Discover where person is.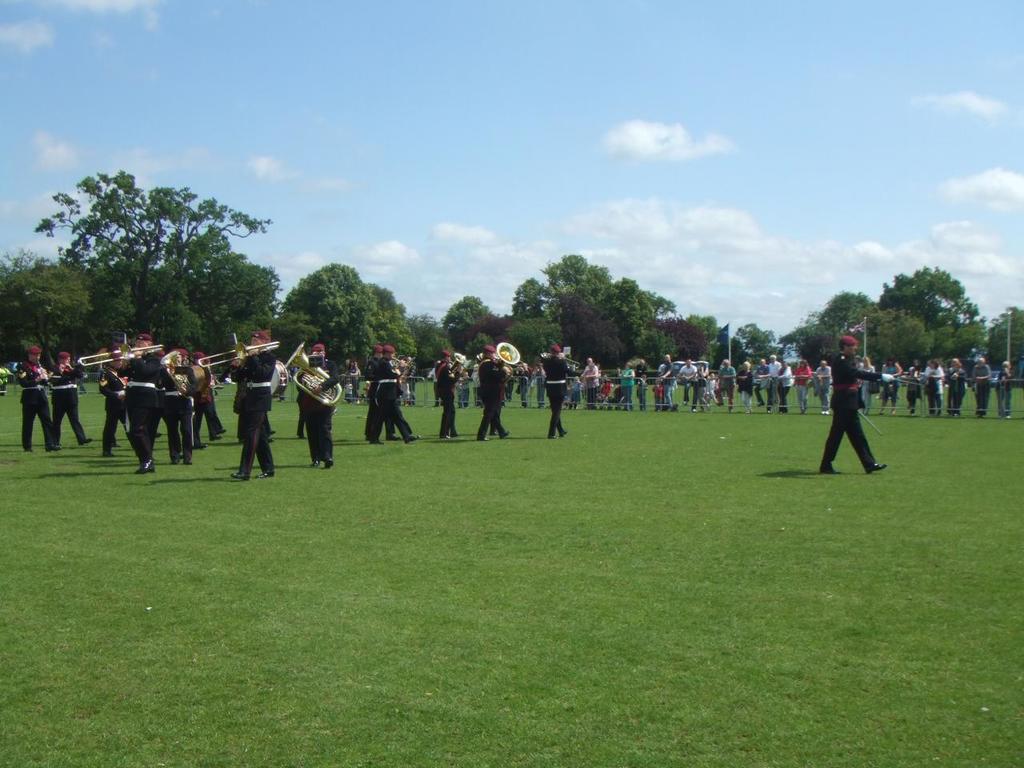
Discovered at [824, 330, 889, 478].
